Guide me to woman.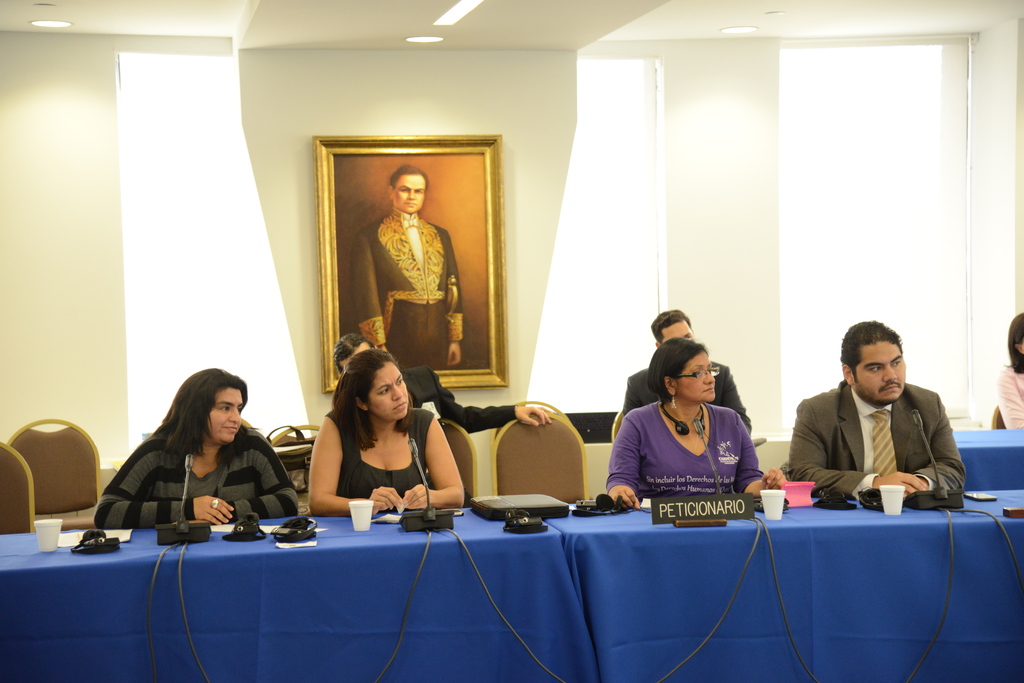
Guidance: box(618, 333, 767, 527).
